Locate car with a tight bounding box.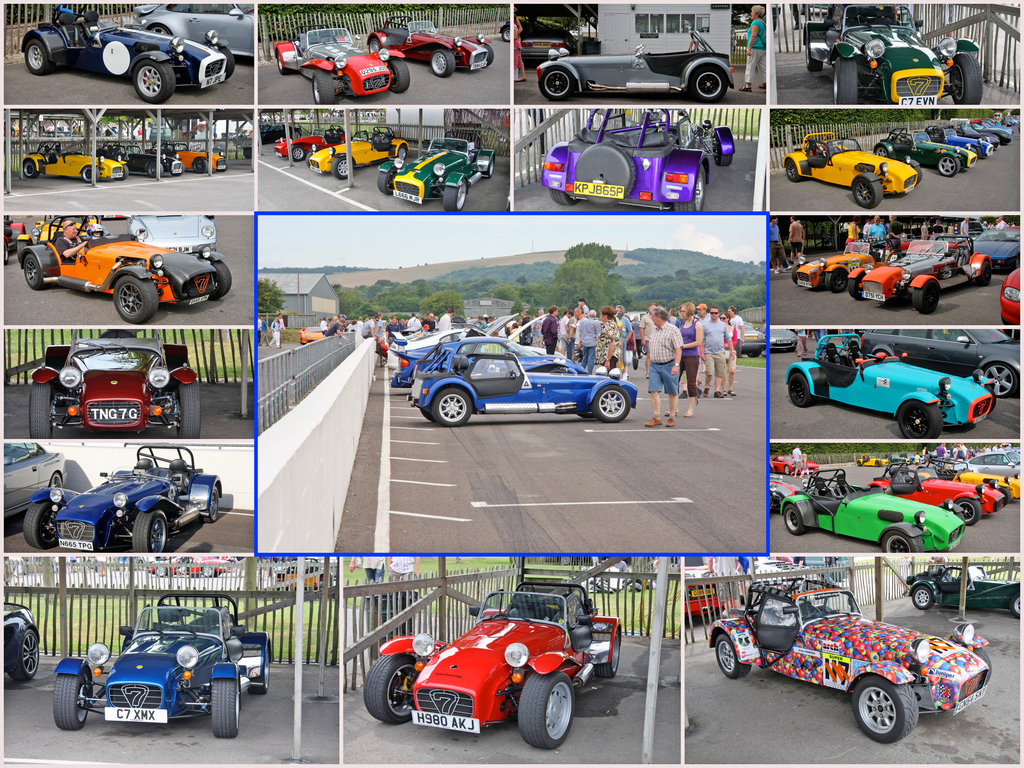
box=[131, 215, 218, 255].
